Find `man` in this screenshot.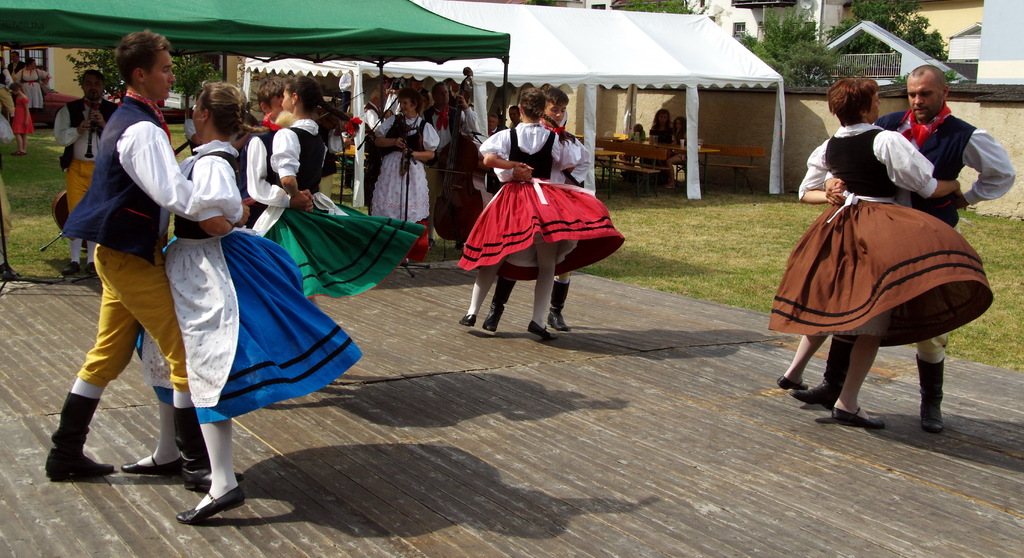
The bounding box for `man` is (left=2, top=47, right=25, bottom=74).
